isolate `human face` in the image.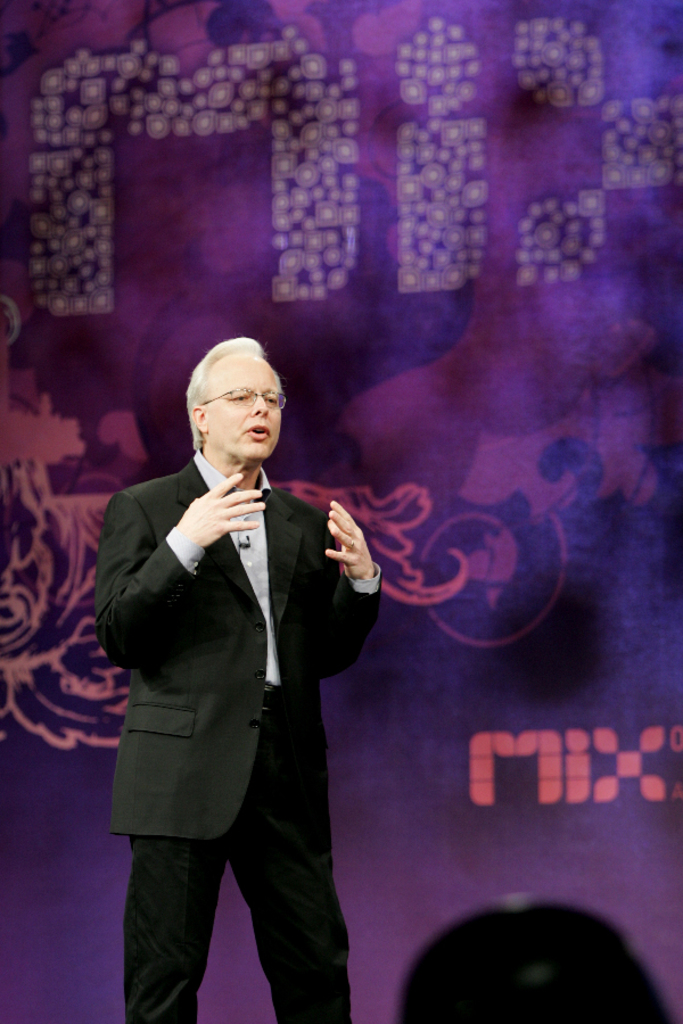
Isolated region: [211,355,280,462].
